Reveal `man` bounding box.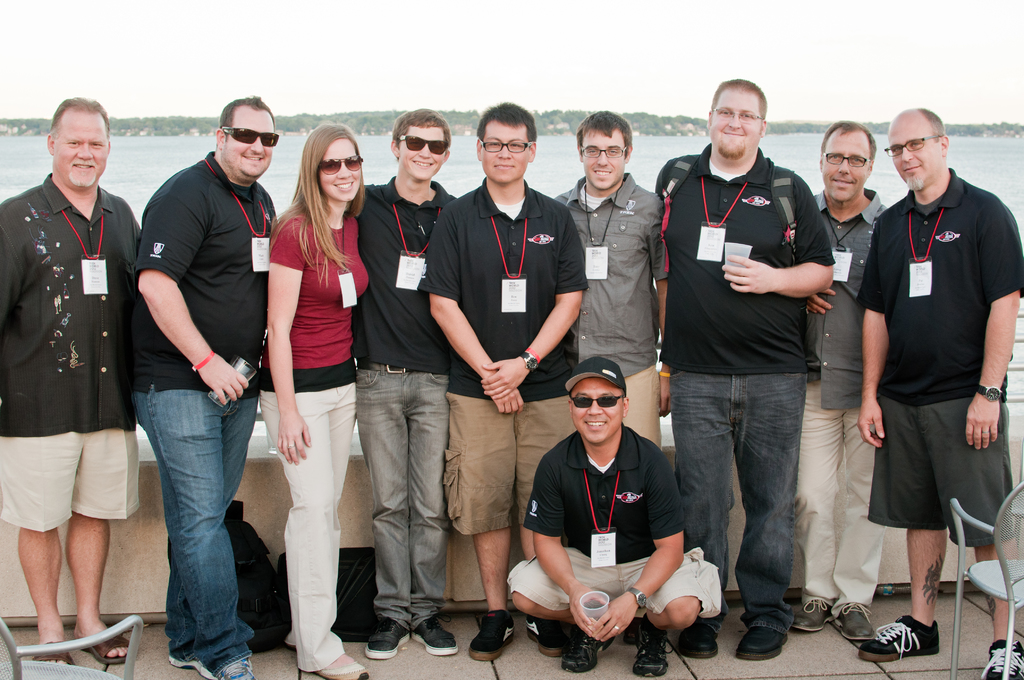
Revealed: rect(648, 78, 833, 660).
